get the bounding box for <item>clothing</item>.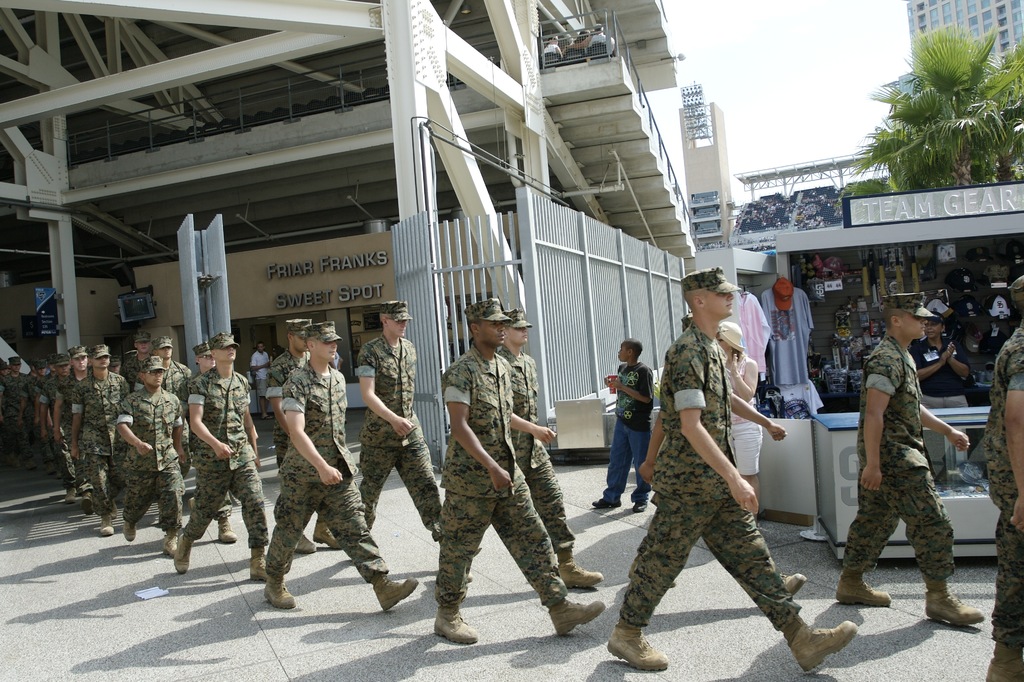
locate(183, 368, 271, 549).
